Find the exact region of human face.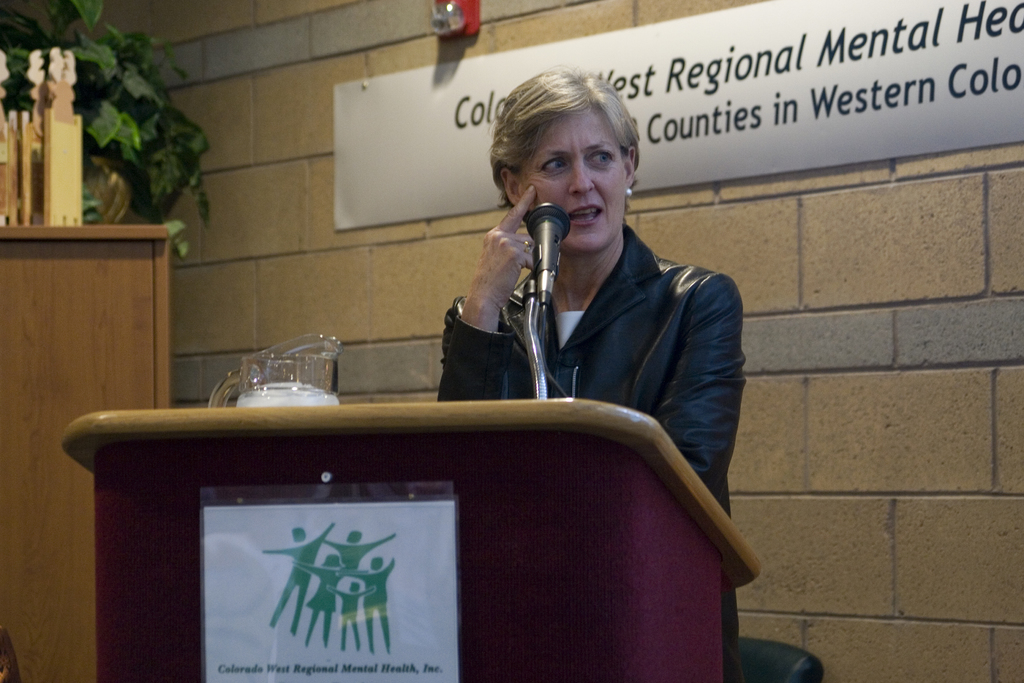
Exact region: {"x1": 520, "y1": 119, "x2": 627, "y2": 253}.
